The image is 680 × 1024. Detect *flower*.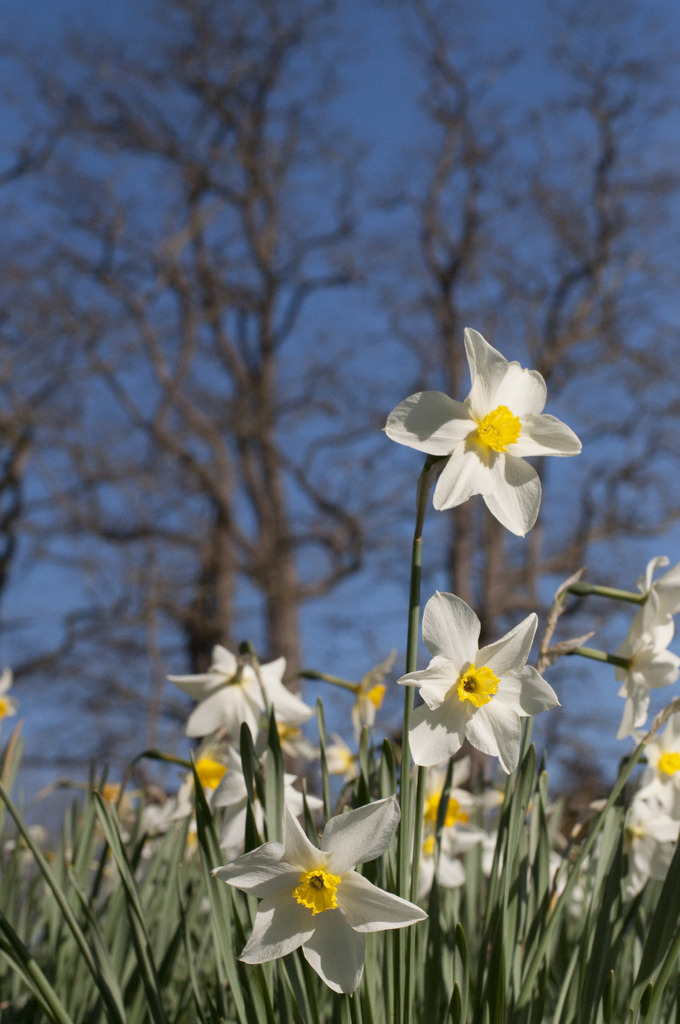
Detection: 408:756:513:903.
